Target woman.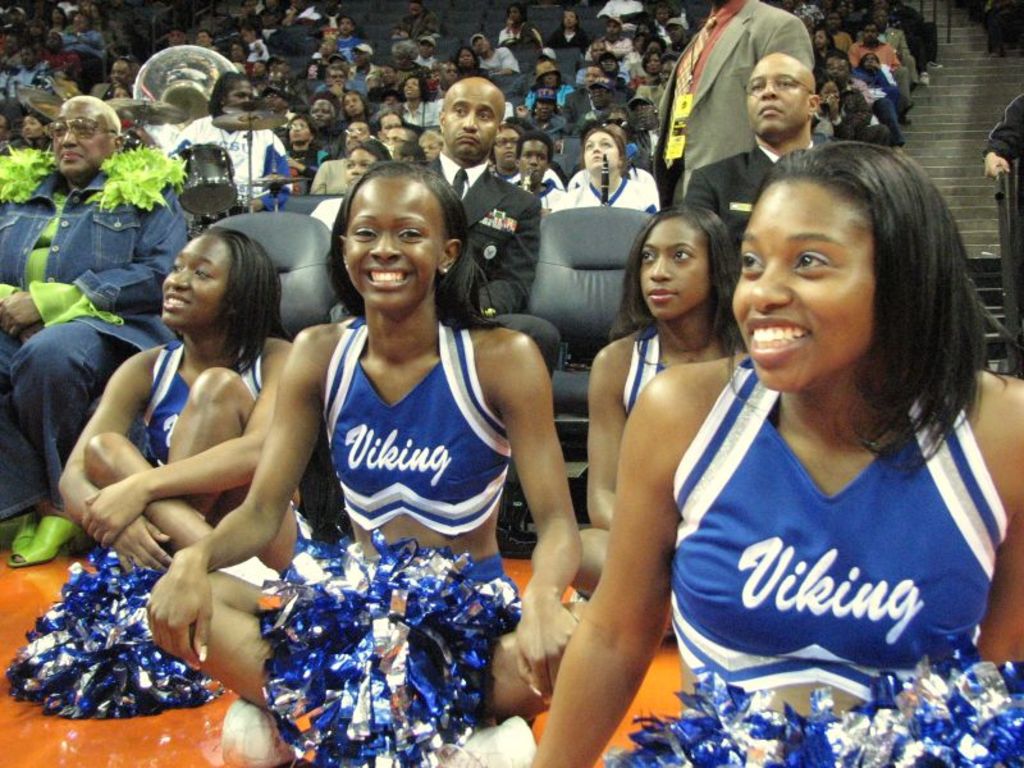
Target region: (148,164,588,767).
